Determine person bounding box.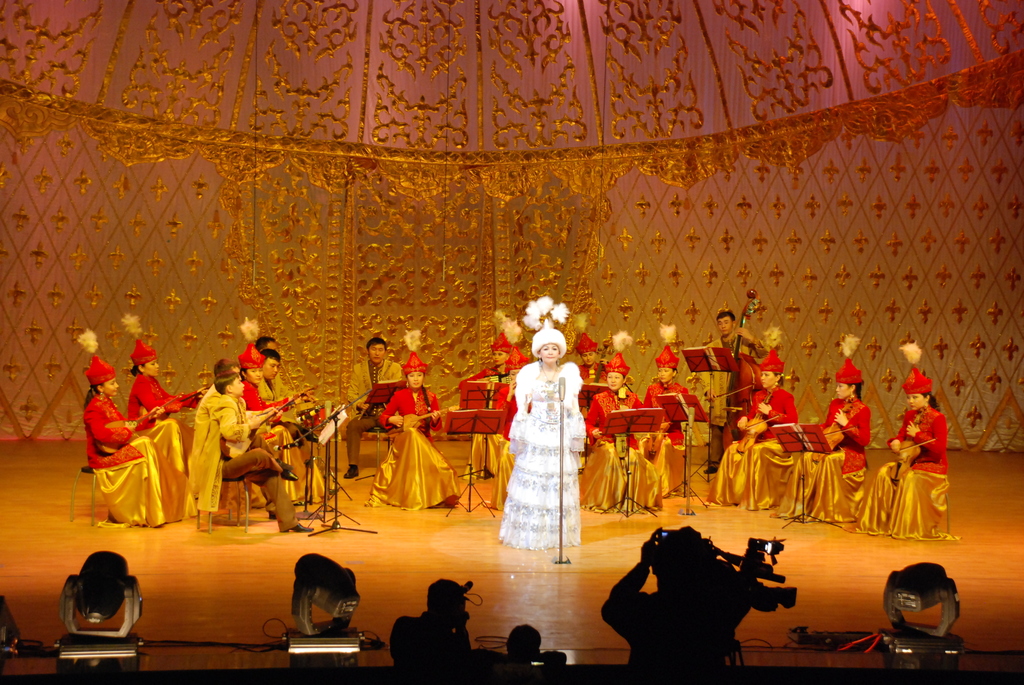
Determined: box=[111, 347, 187, 533].
